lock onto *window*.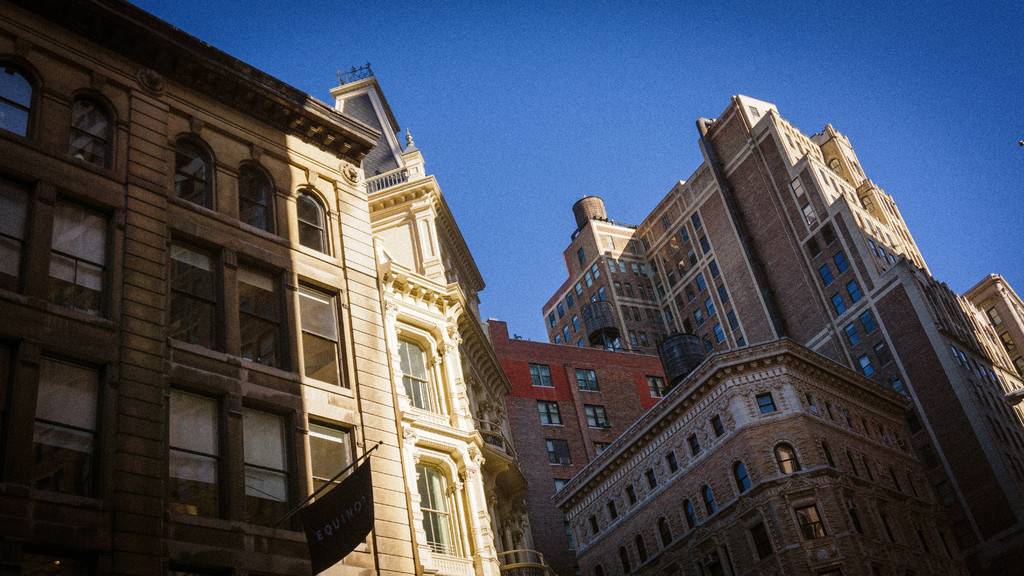
Locked: {"x1": 570, "y1": 310, "x2": 580, "y2": 334}.
